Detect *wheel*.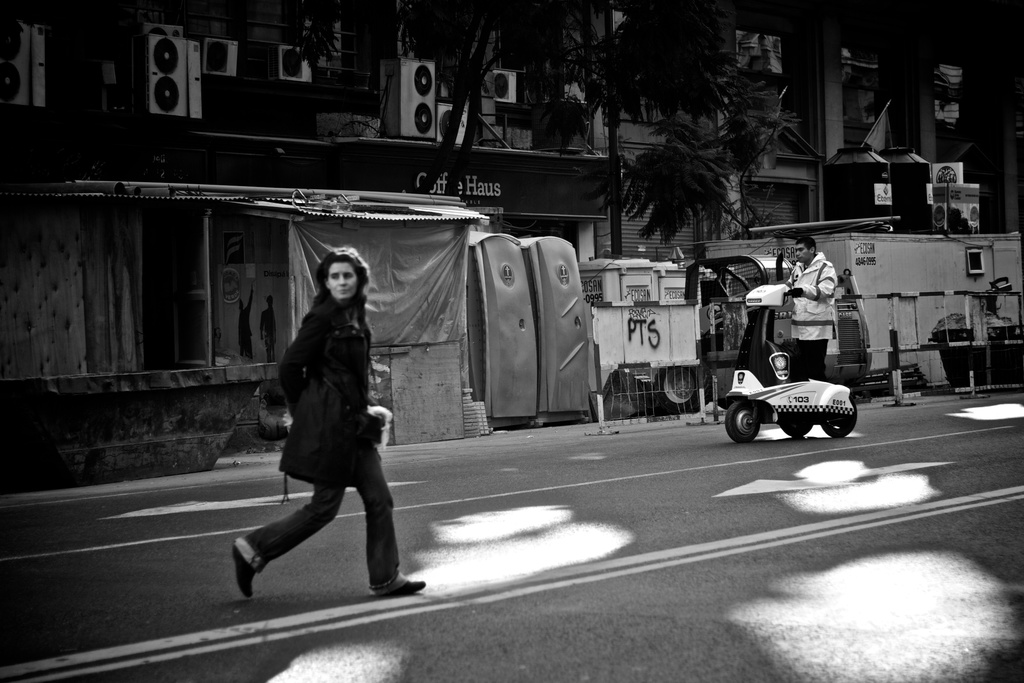
Detected at select_region(726, 400, 761, 443).
